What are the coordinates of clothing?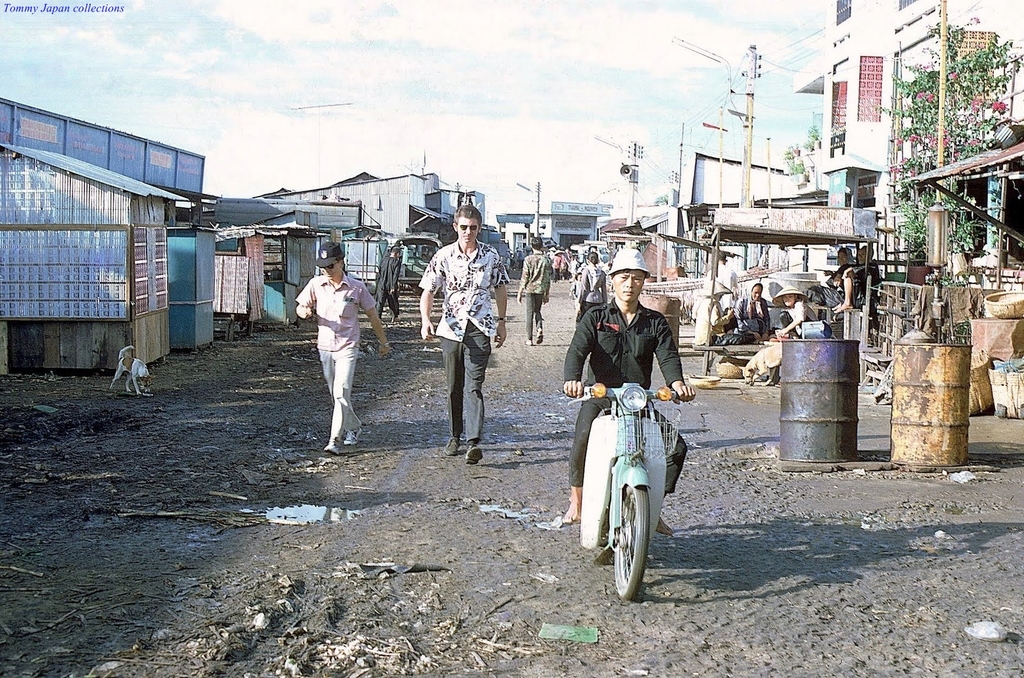
box=[733, 292, 772, 339].
